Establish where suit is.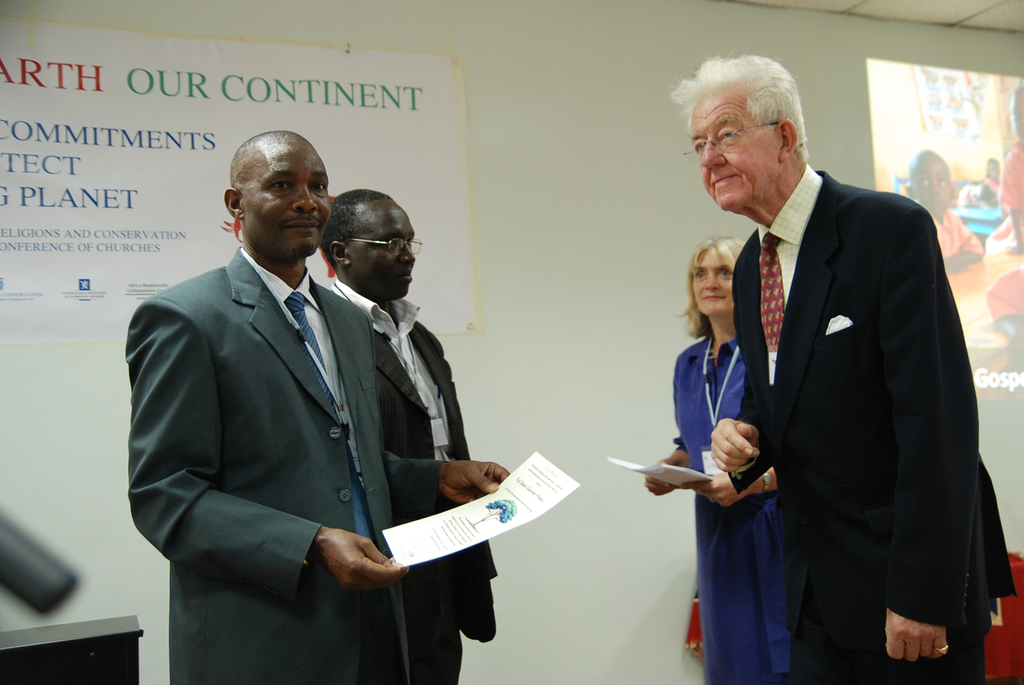
Established at select_region(729, 164, 1016, 684).
